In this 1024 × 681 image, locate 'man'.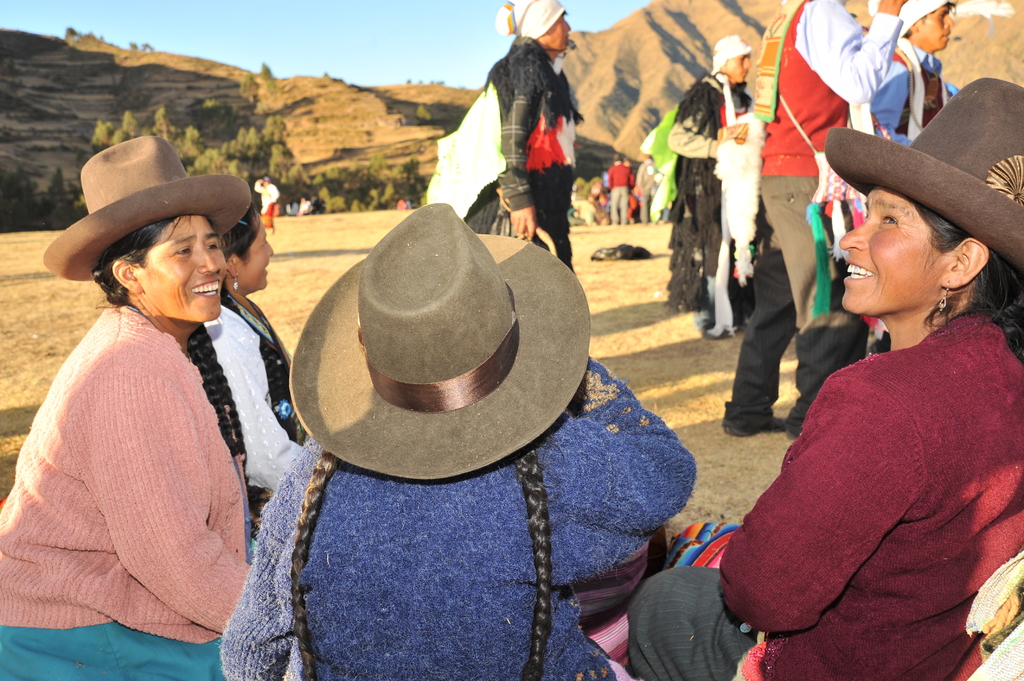
Bounding box: left=615, top=157, right=624, bottom=220.
